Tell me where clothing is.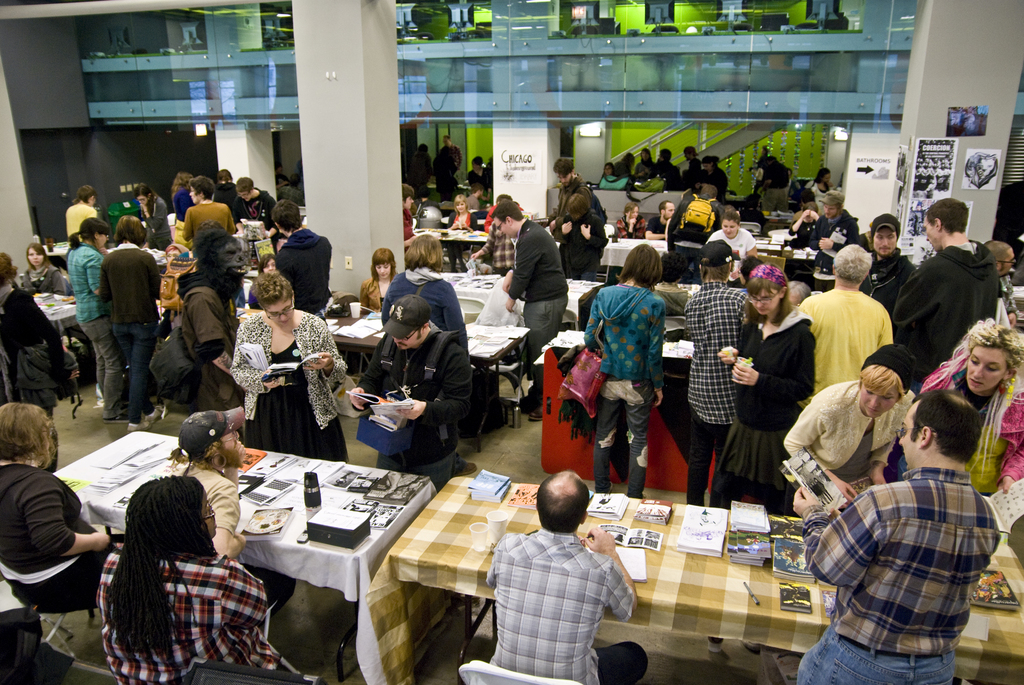
clothing is at locate(778, 216, 828, 246).
